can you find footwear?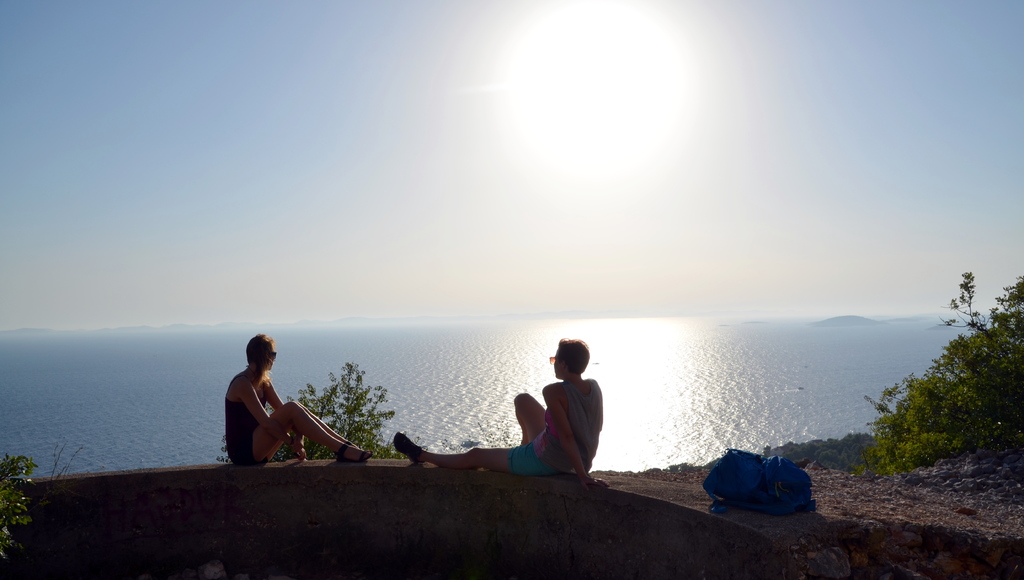
Yes, bounding box: <region>340, 442, 369, 465</region>.
